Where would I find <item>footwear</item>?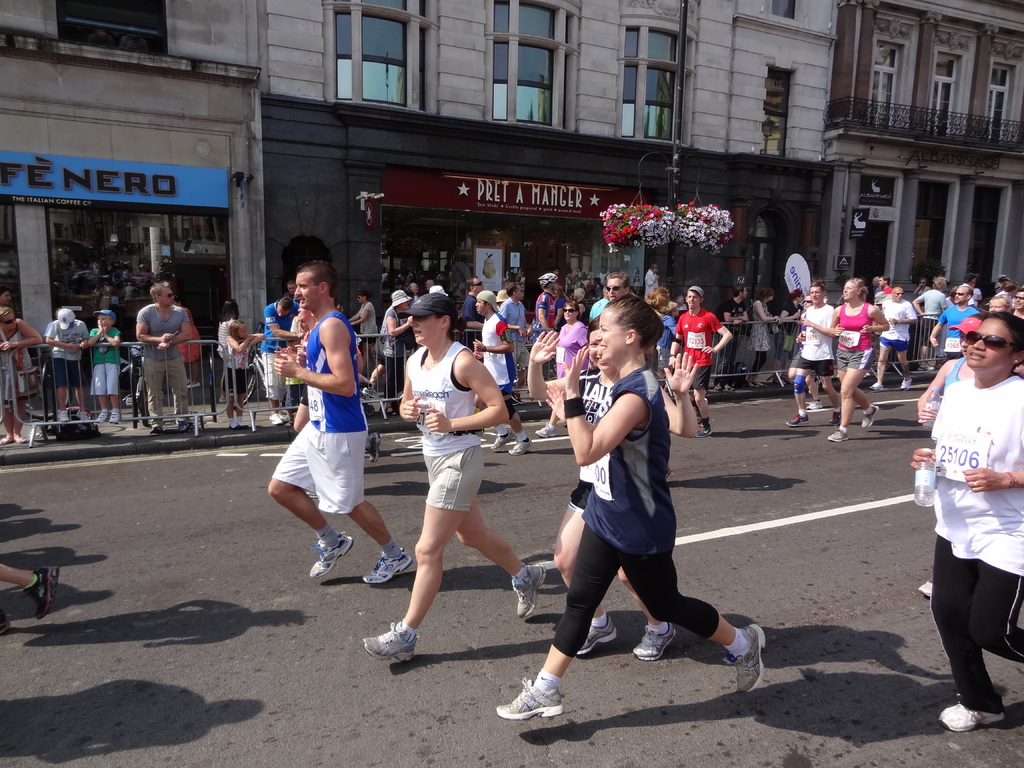
At {"left": 694, "top": 419, "right": 713, "bottom": 441}.
